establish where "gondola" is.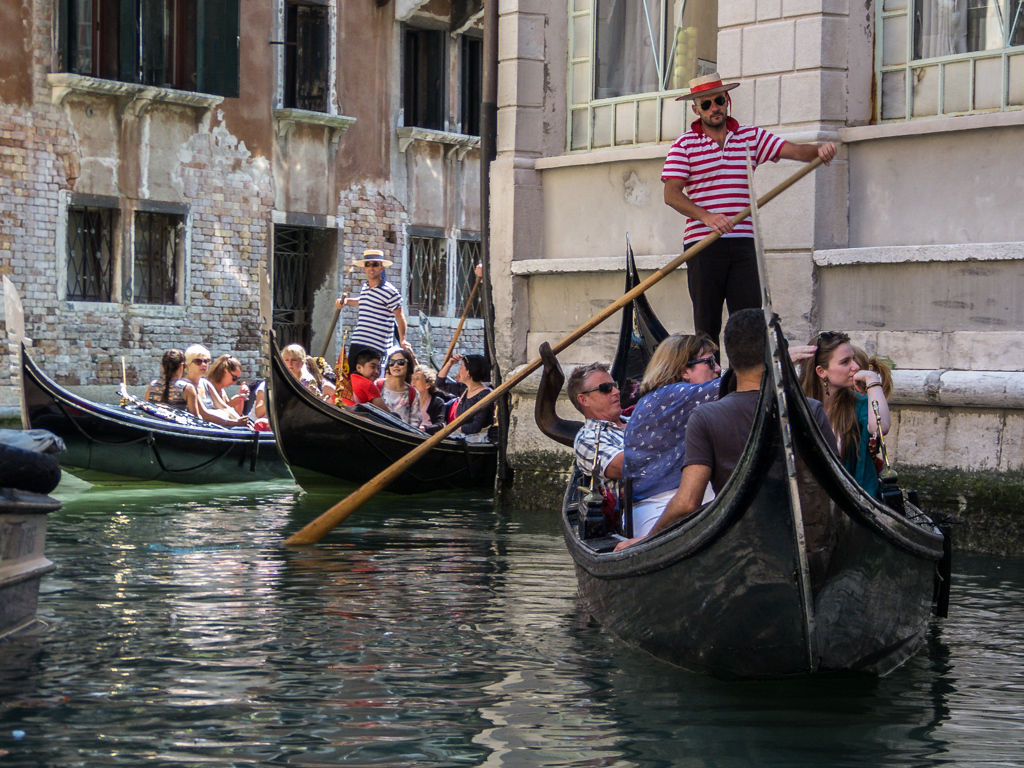
Established at (259,313,507,494).
